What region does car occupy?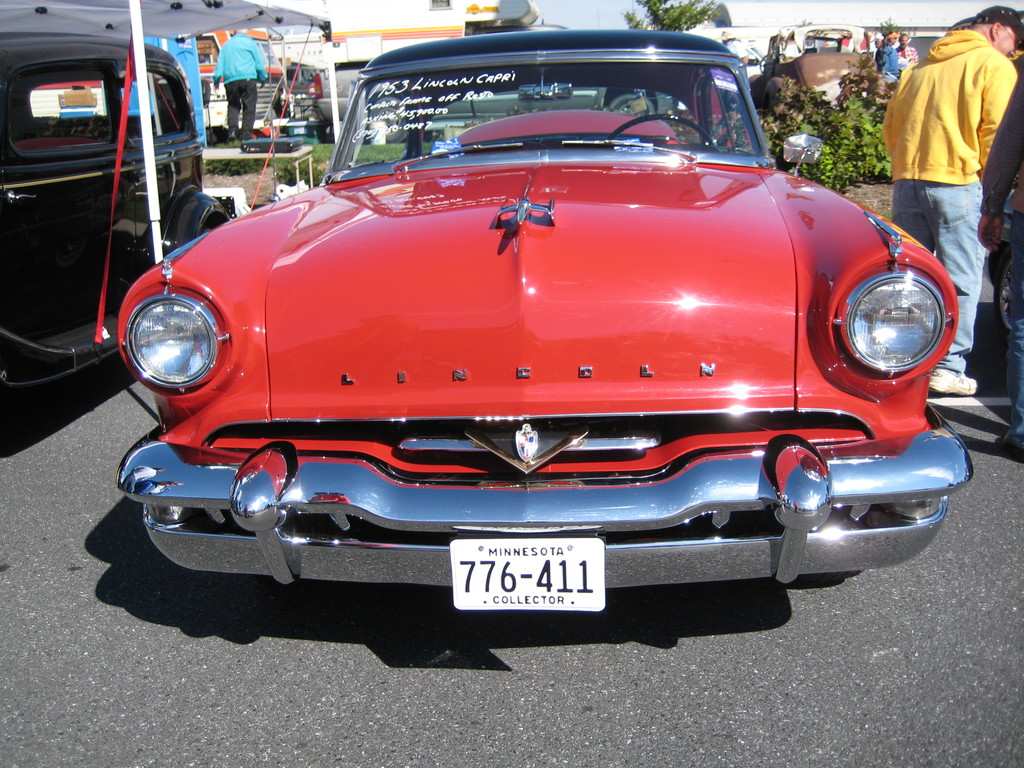
(0, 1, 237, 403).
